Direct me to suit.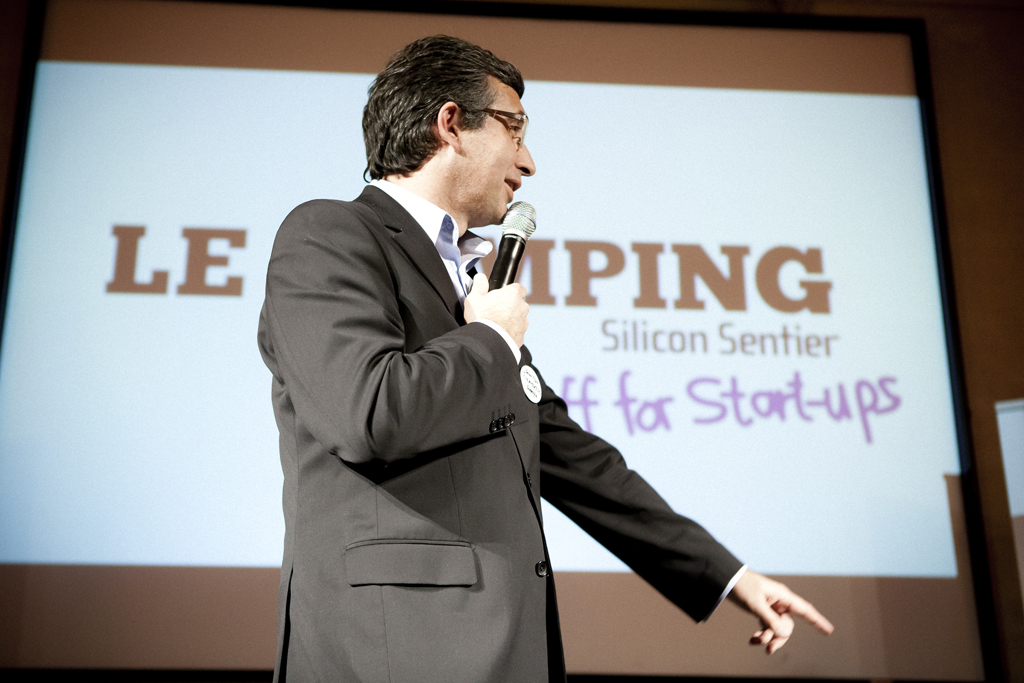
Direction: (255,176,746,679).
